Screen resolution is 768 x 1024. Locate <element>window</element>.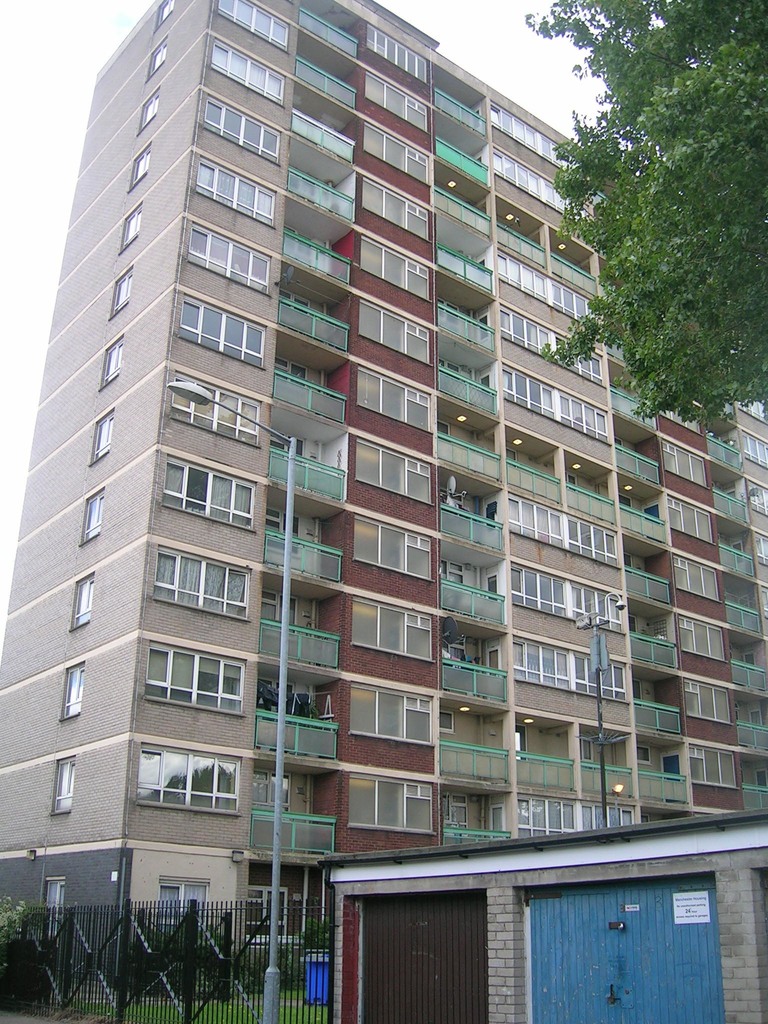
359/438/433/504.
